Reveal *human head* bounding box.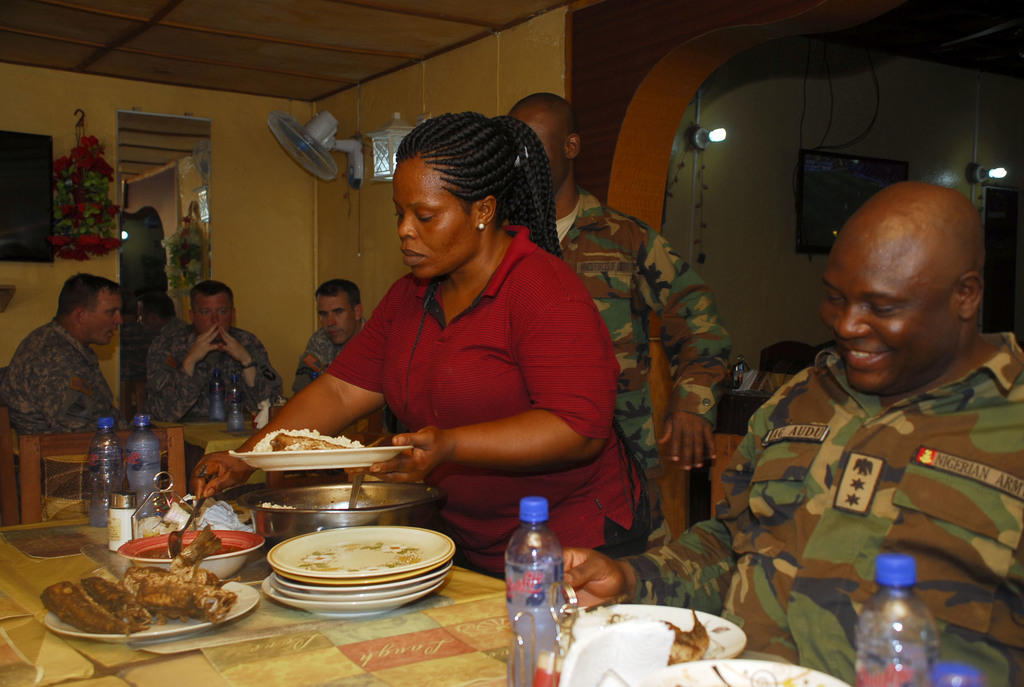
Revealed: [x1=372, y1=115, x2=547, y2=271].
